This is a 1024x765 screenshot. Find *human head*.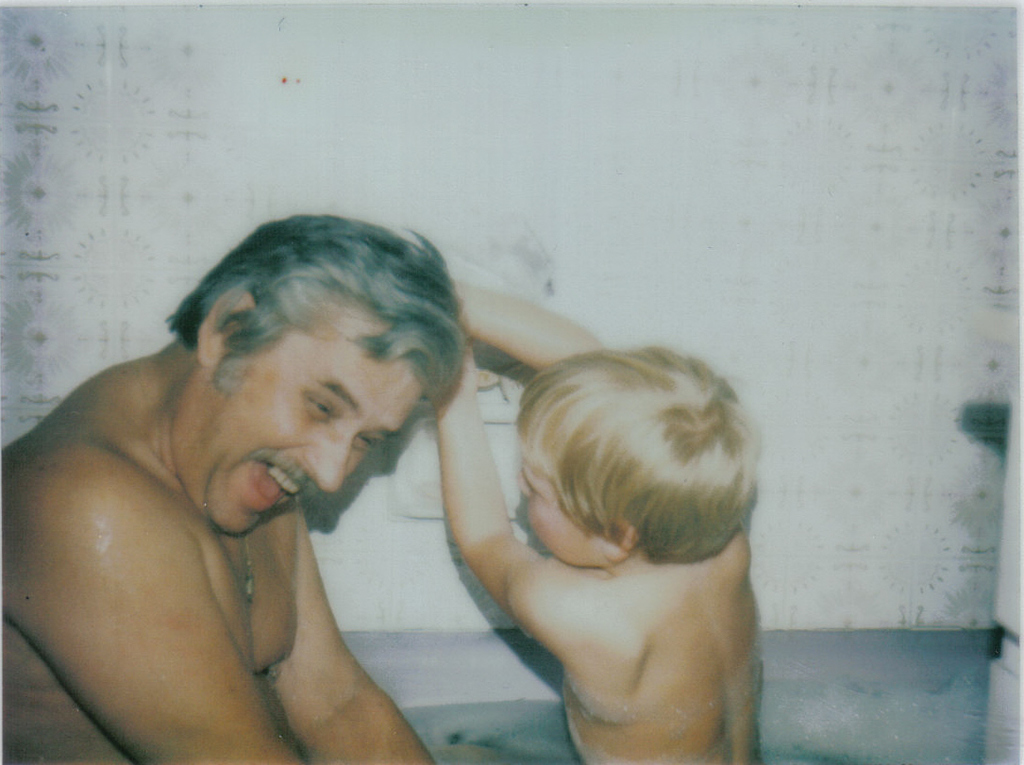
Bounding box: (139,219,459,523).
